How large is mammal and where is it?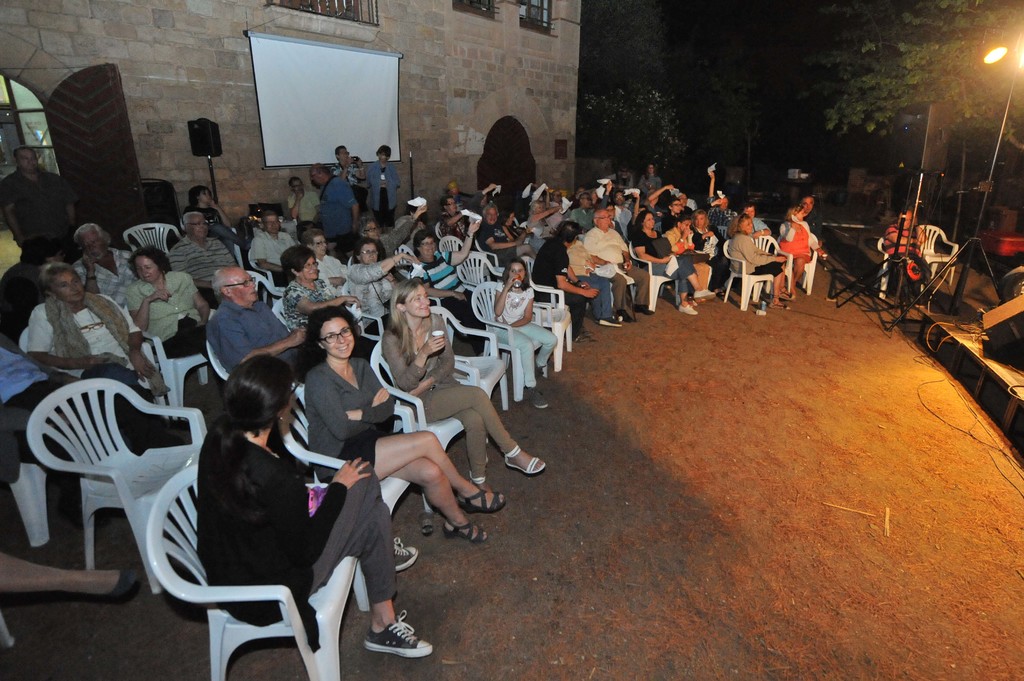
Bounding box: bbox=[256, 212, 294, 277].
